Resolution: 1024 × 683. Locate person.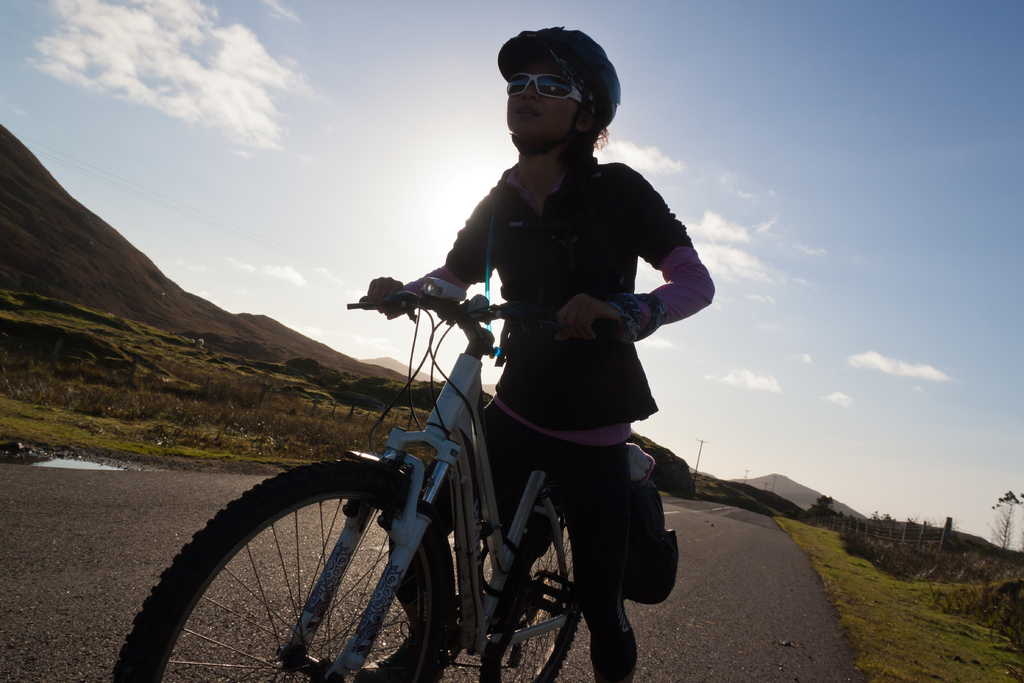
<bbox>353, 26, 718, 682</bbox>.
